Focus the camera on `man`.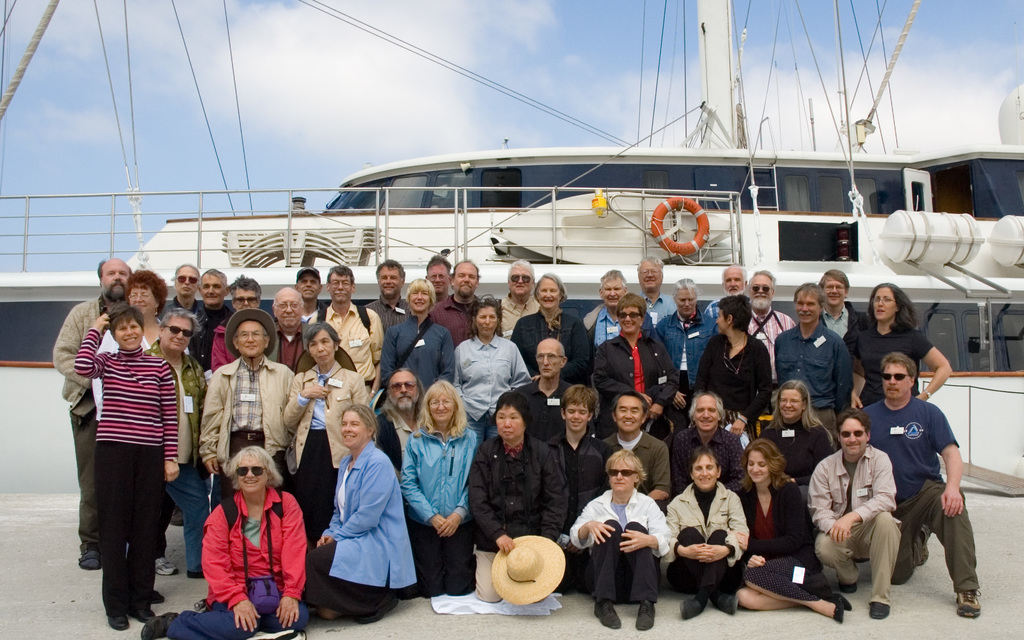
Focus region: select_region(289, 264, 340, 321).
